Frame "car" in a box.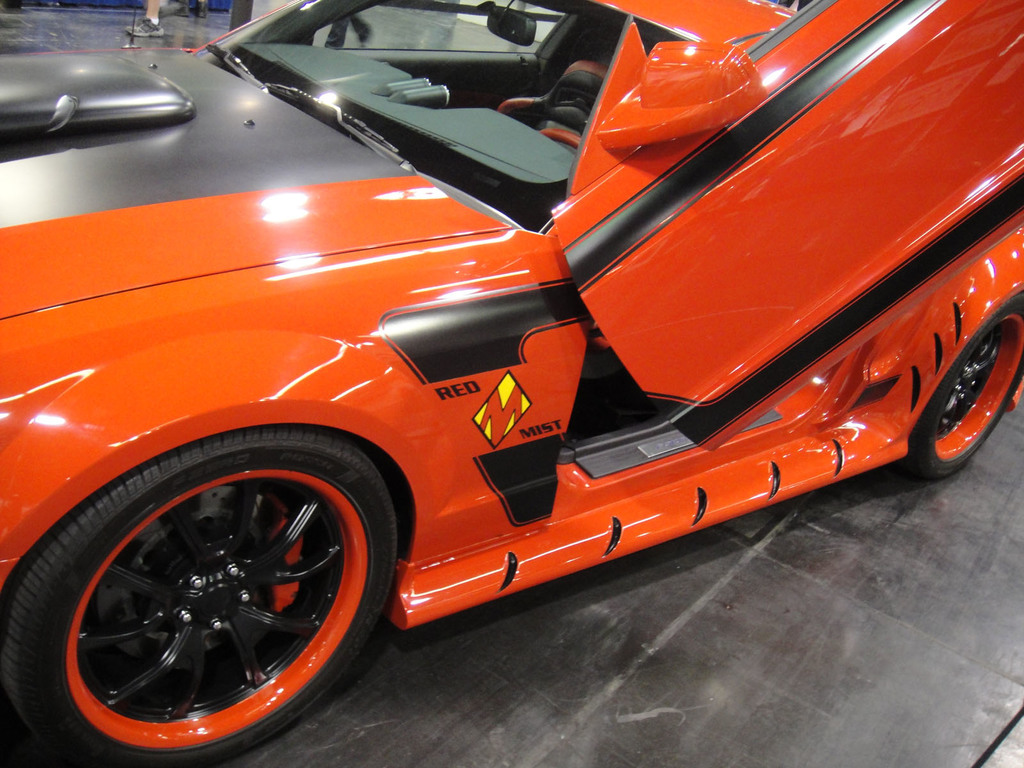
Rect(14, 4, 973, 720).
